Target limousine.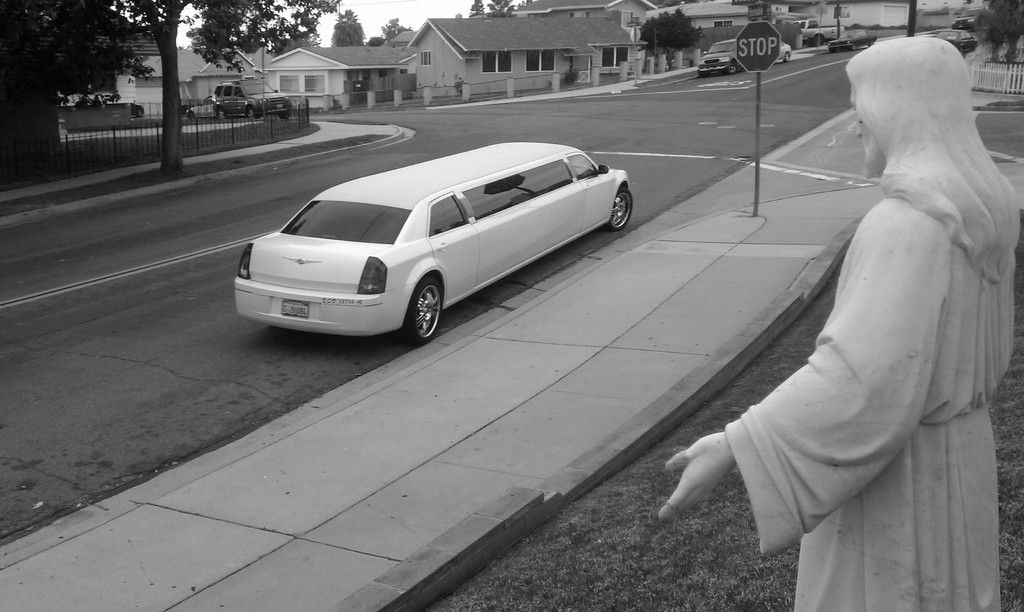
Target region: (233, 143, 631, 346).
